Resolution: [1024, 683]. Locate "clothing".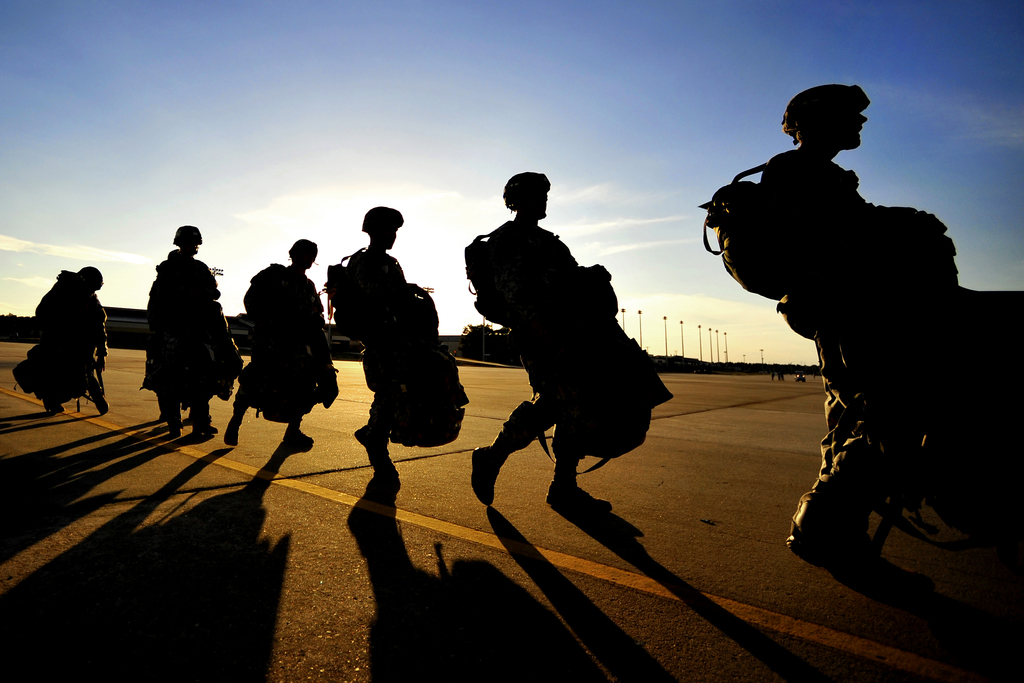
<bbox>763, 151, 889, 516</bbox>.
